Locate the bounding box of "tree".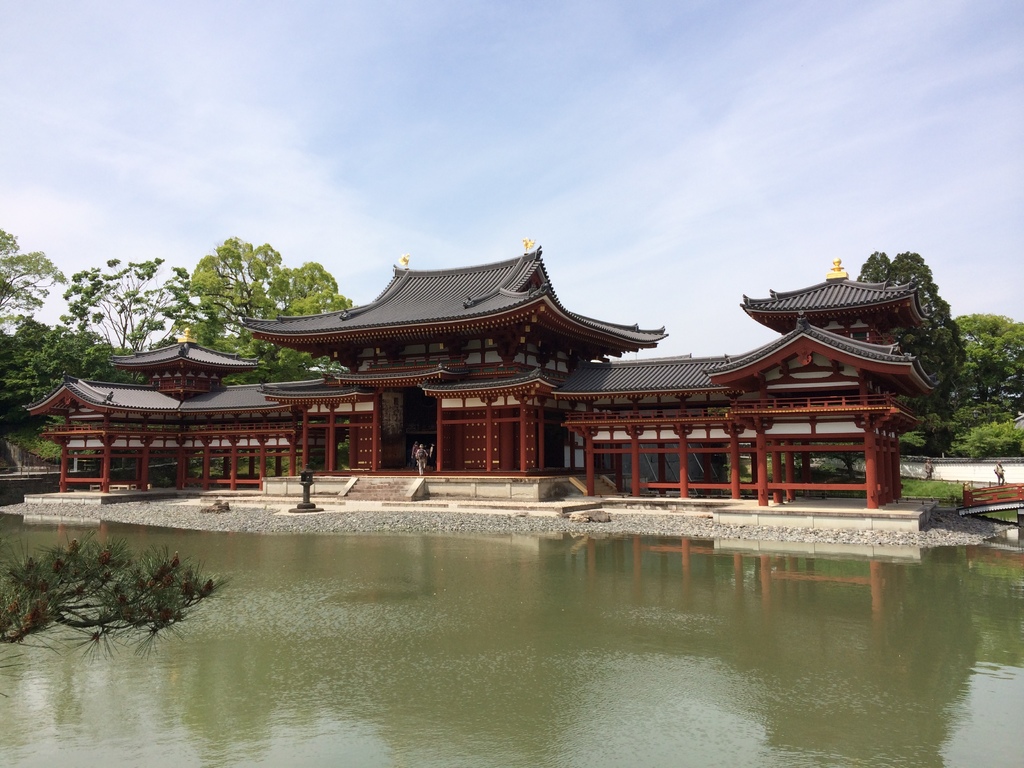
Bounding box: box=[945, 309, 1023, 406].
